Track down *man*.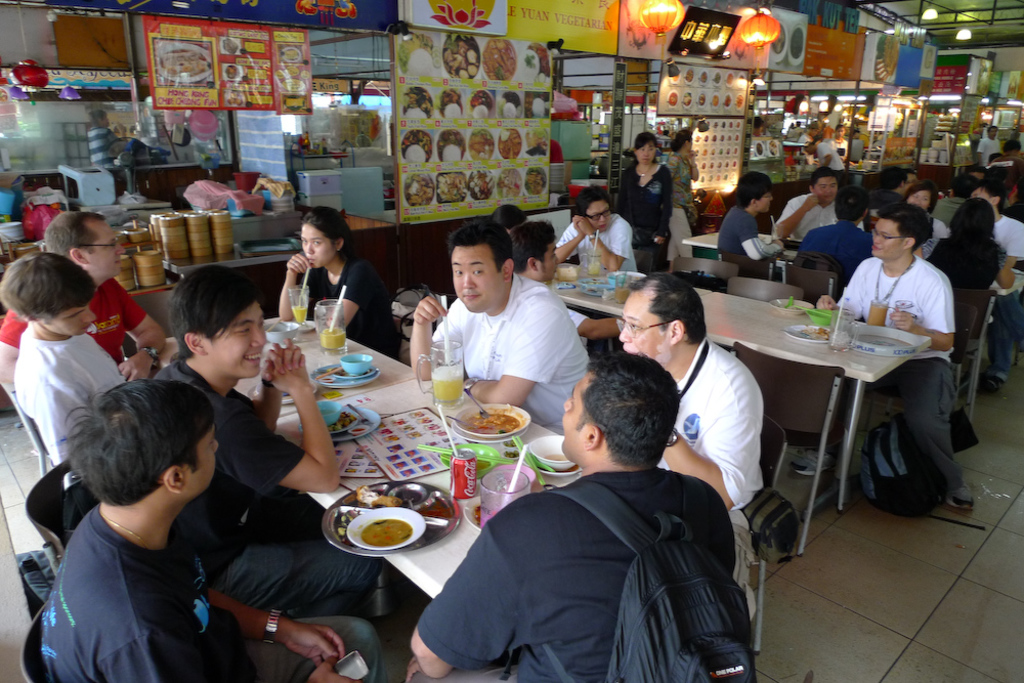
Tracked to <region>555, 187, 640, 279</region>.
